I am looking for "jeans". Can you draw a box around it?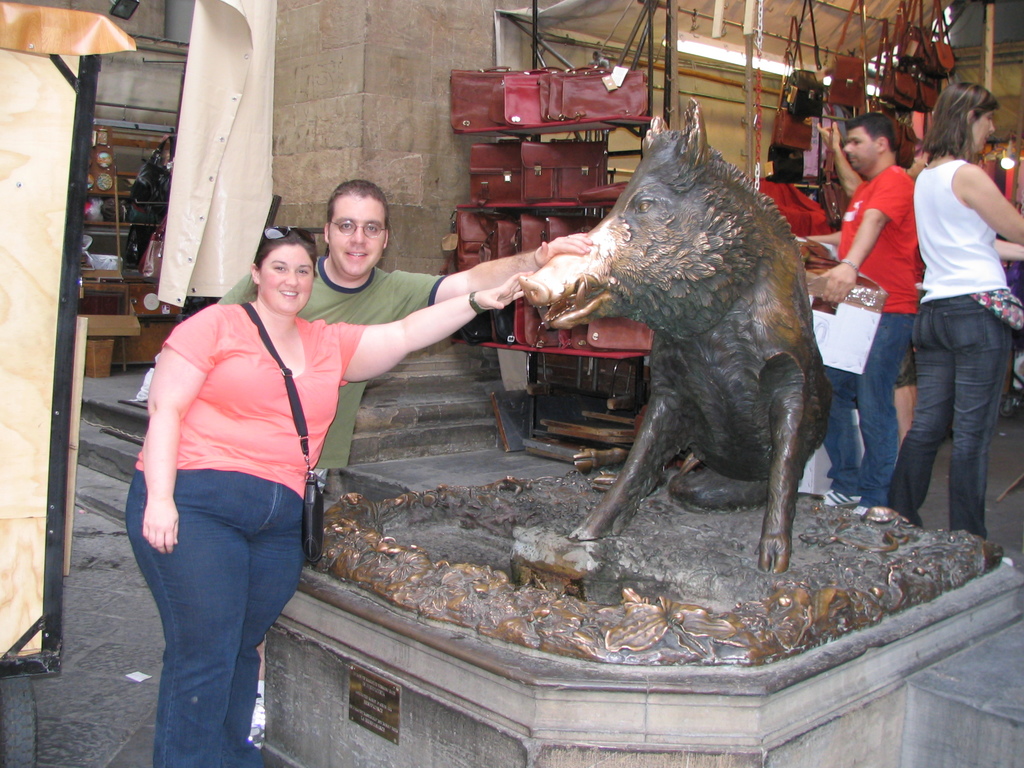
Sure, the bounding box is l=888, t=292, r=1014, b=540.
